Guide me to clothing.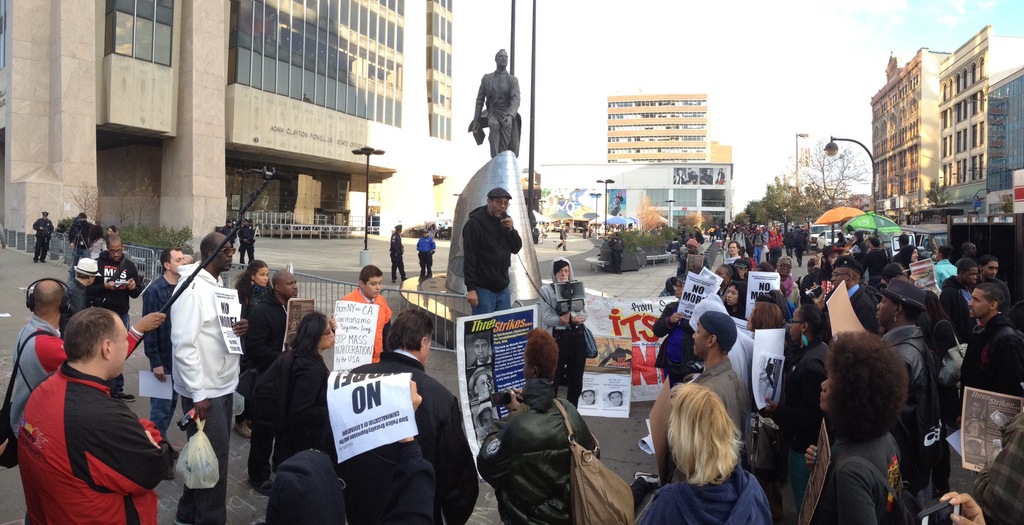
Guidance: crop(332, 285, 392, 361).
